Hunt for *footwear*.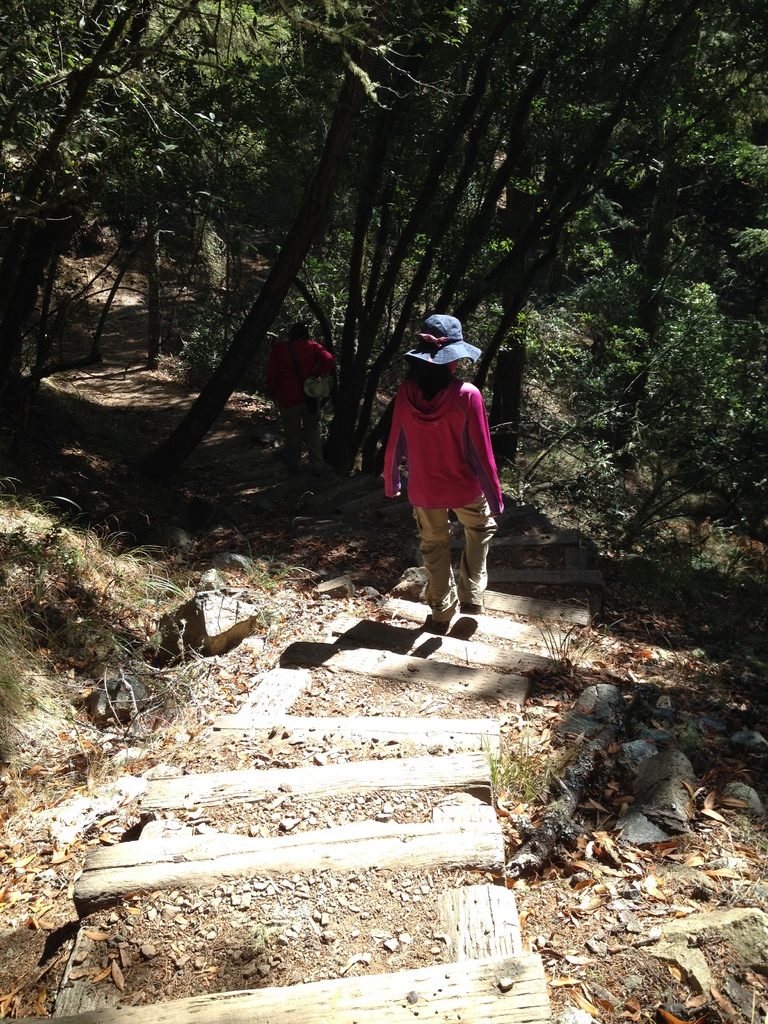
Hunted down at {"left": 460, "top": 601, "right": 488, "bottom": 614}.
